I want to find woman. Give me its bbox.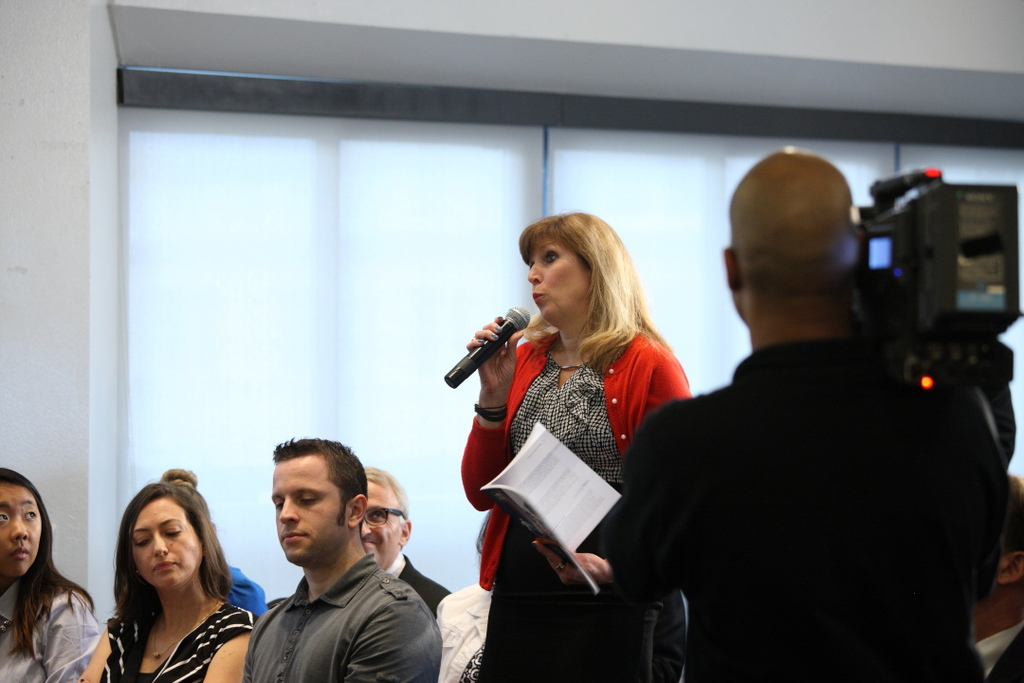
{"x1": 75, "y1": 479, "x2": 256, "y2": 682}.
